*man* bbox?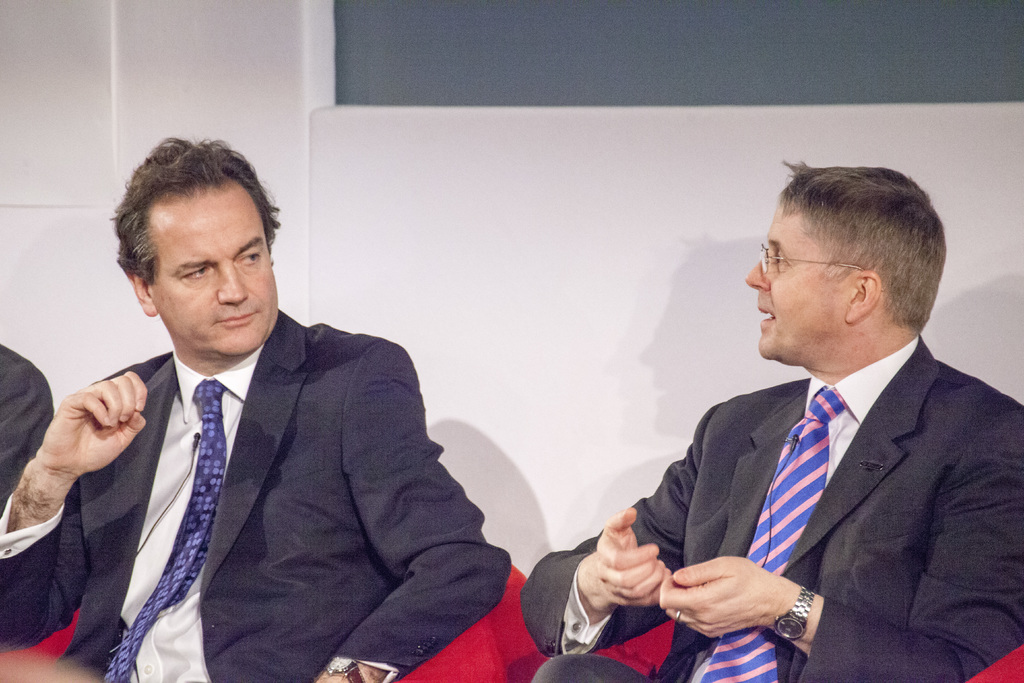
0/345/90/654
